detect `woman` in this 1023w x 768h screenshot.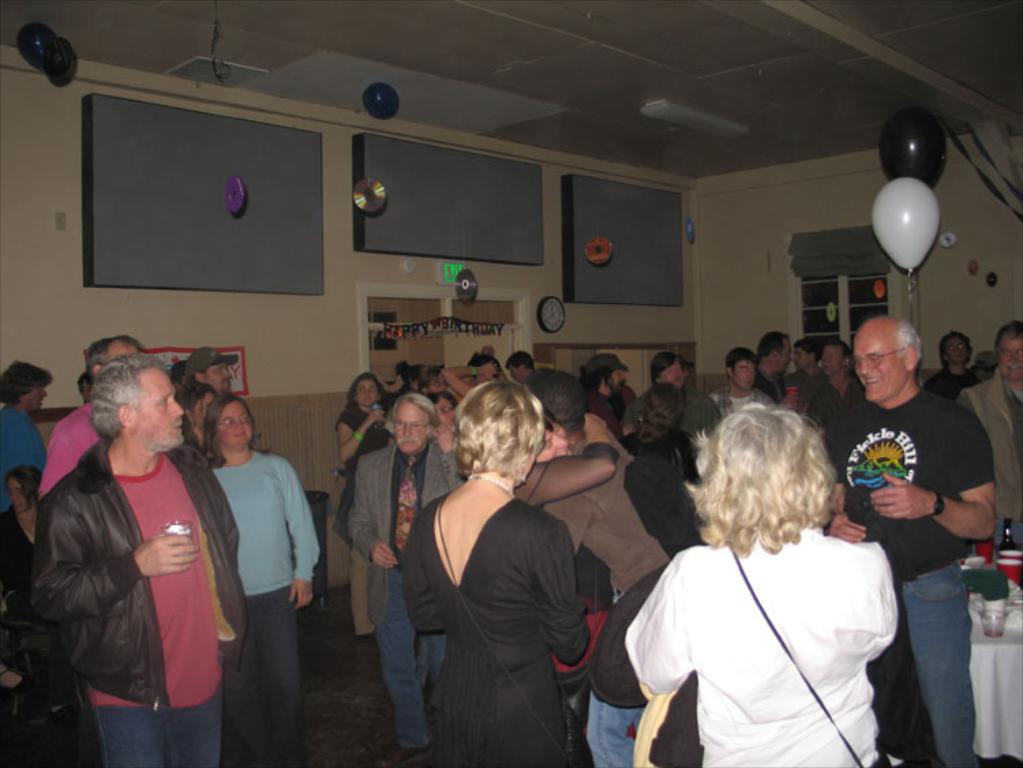
Detection: [420, 389, 464, 473].
